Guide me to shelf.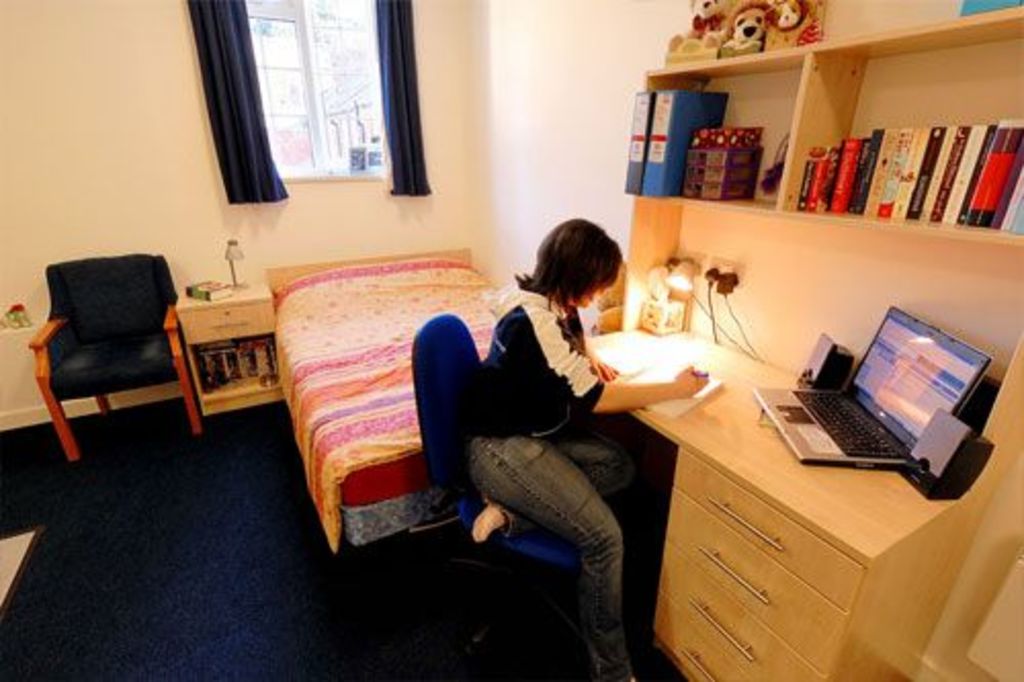
Guidance: l=582, t=4, r=1023, b=254.
